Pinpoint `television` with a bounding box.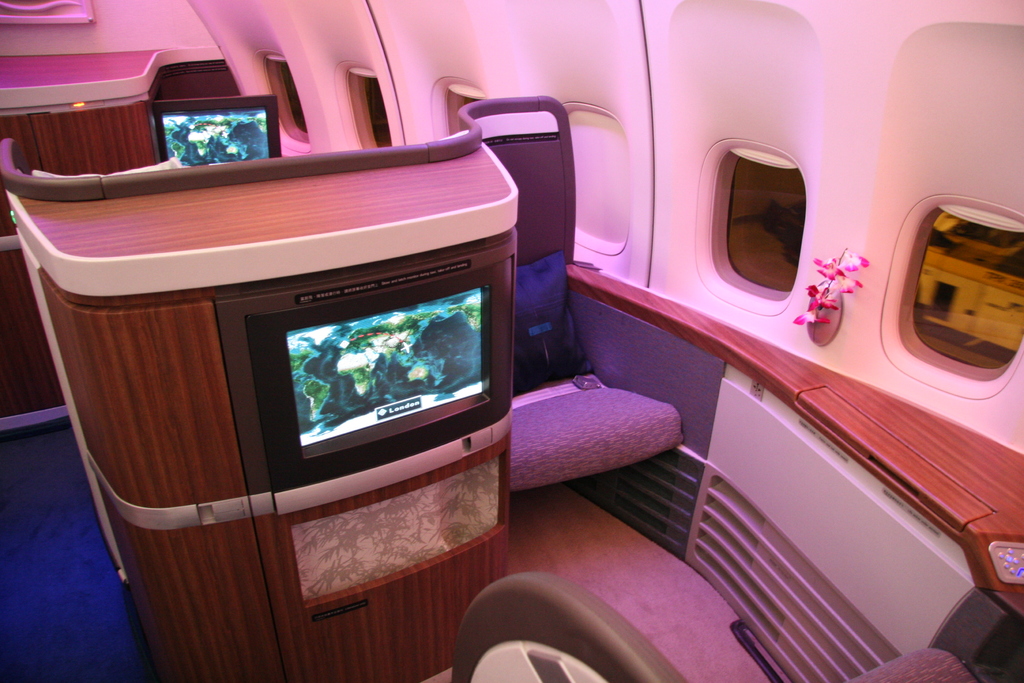
x1=243, y1=255, x2=515, y2=488.
